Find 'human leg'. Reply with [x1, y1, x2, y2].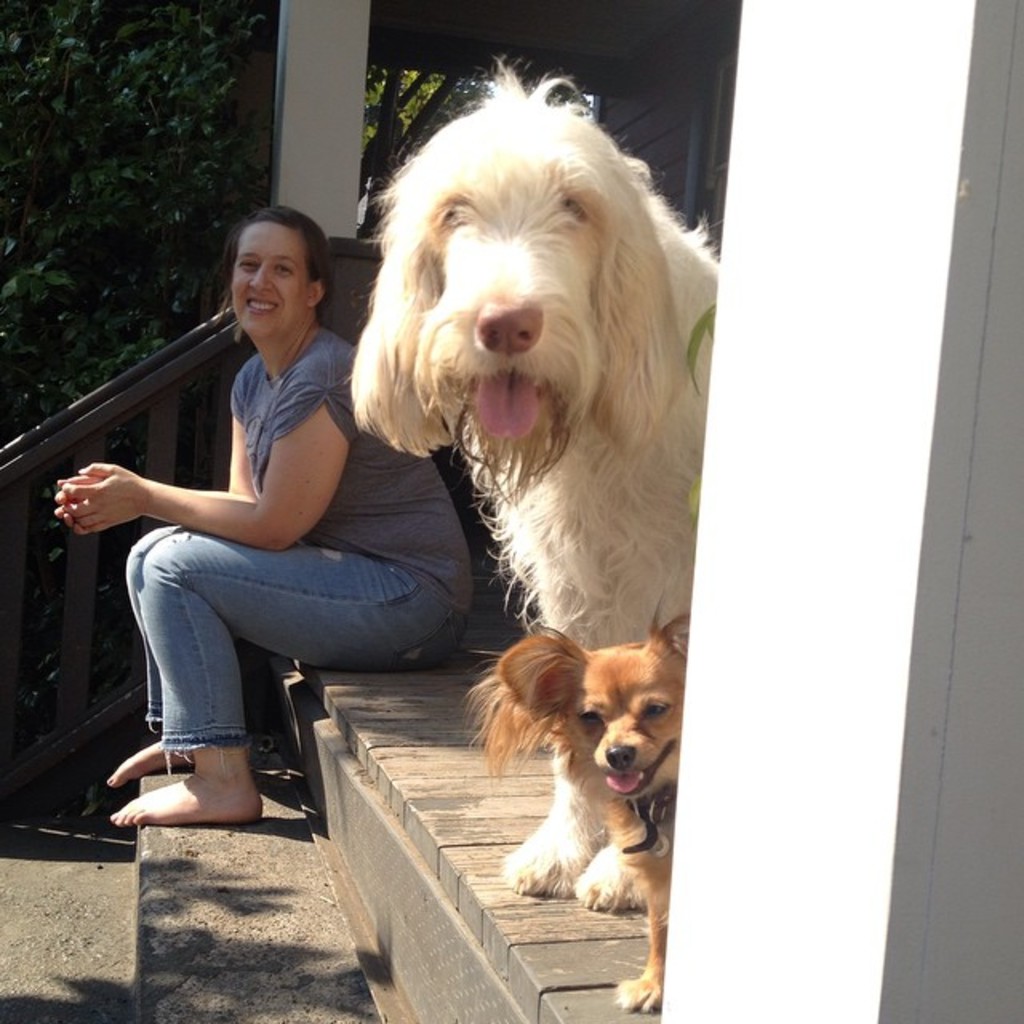
[112, 520, 304, 787].
